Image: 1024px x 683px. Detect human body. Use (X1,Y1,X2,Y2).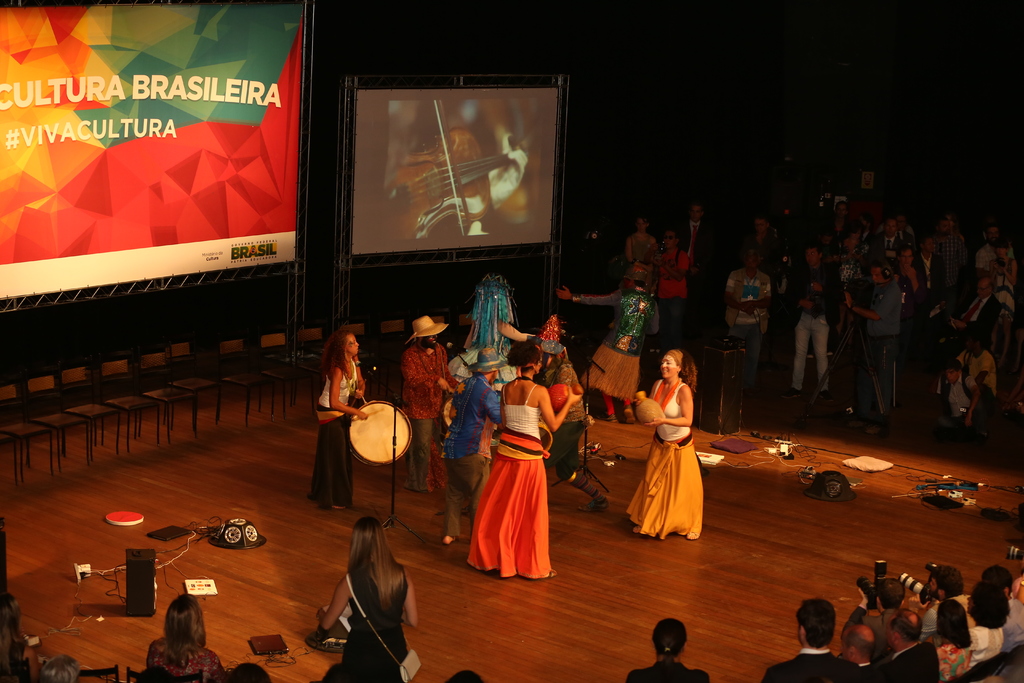
(1001,598,1023,655).
